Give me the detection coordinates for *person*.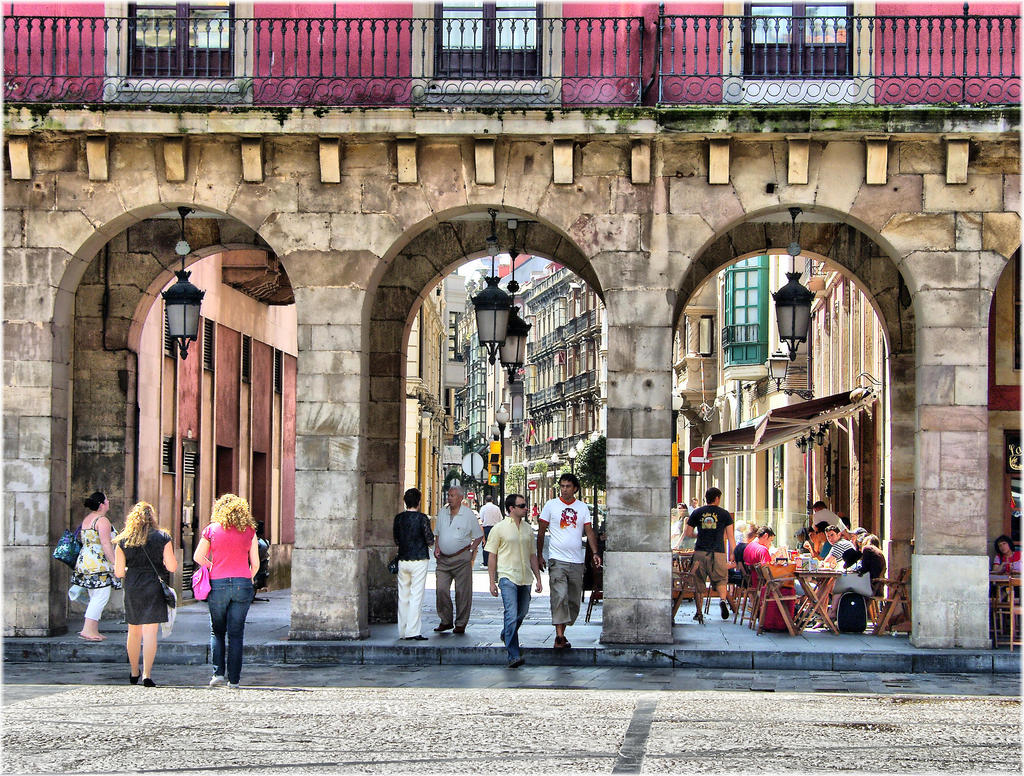
left=794, top=501, right=888, bottom=594.
